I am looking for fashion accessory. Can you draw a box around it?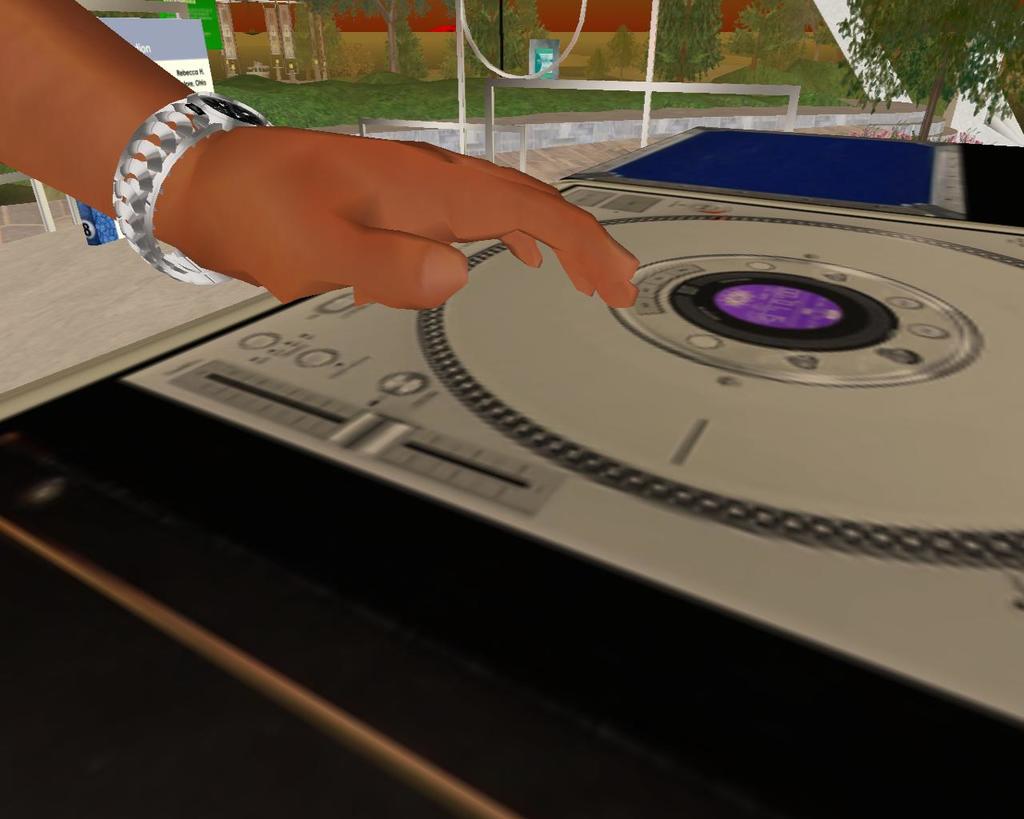
Sure, the bounding box is box(104, 91, 278, 284).
